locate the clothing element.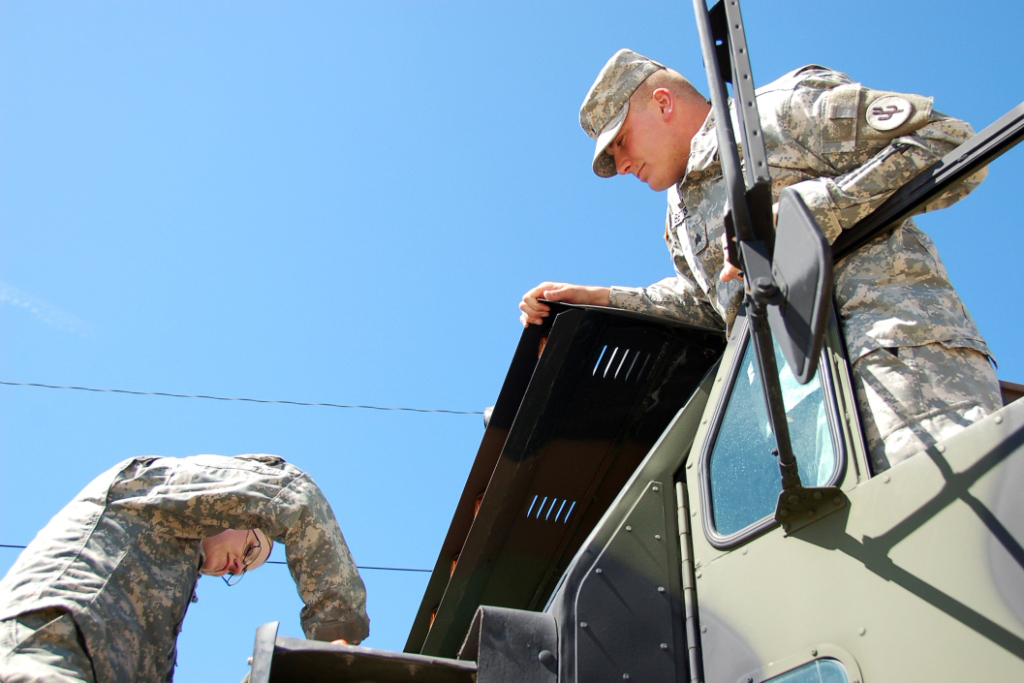
Element bbox: (x1=10, y1=449, x2=398, y2=661).
